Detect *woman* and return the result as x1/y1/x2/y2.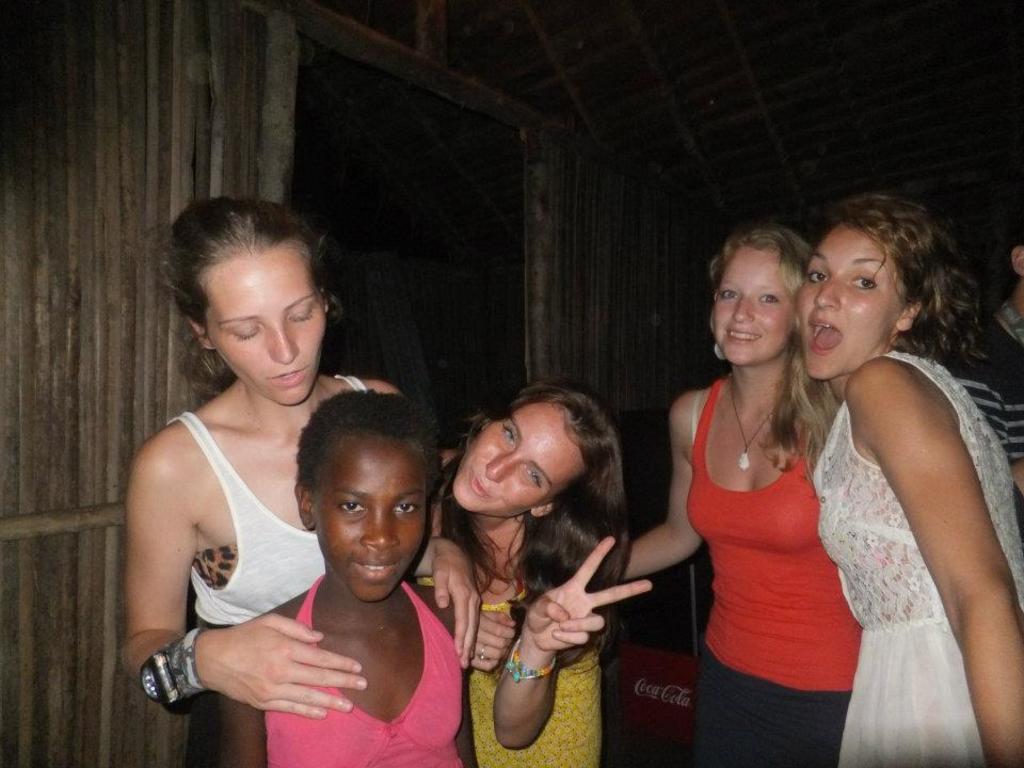
423/378/653/767.
